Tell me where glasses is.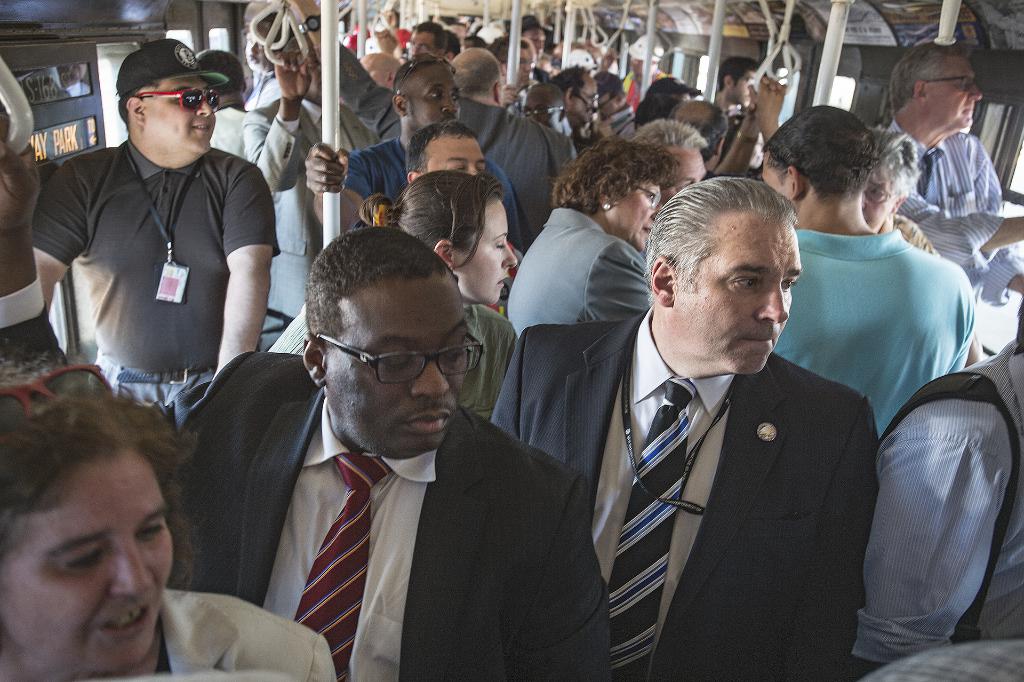
glasses is at <box>574,77,614,108</box>.
